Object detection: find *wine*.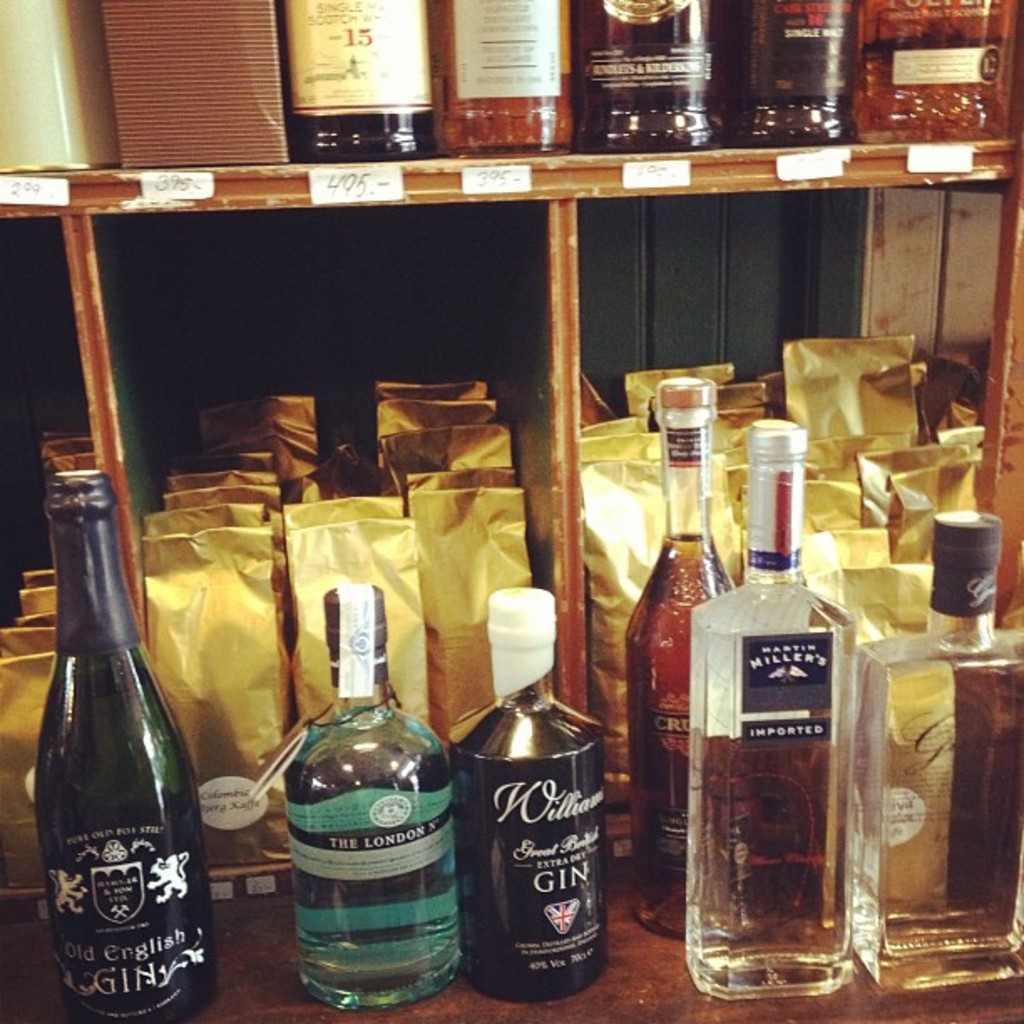
box(35, 465, 211, 1022).
